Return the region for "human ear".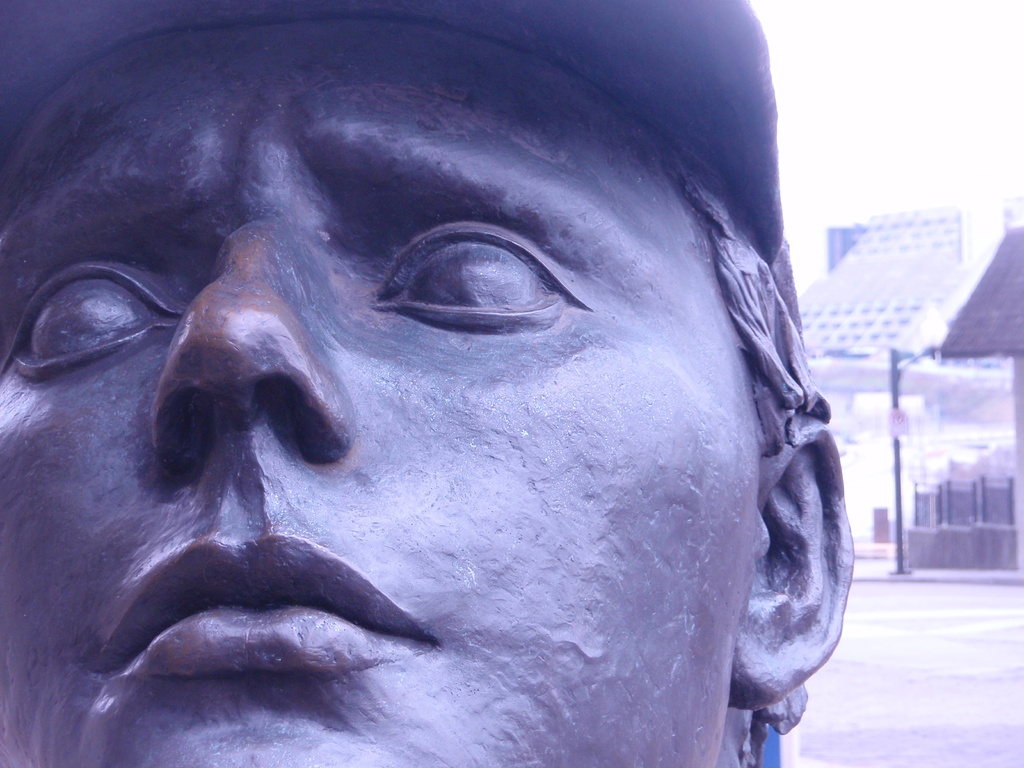
bbox=(731, 414, 856, 710).
